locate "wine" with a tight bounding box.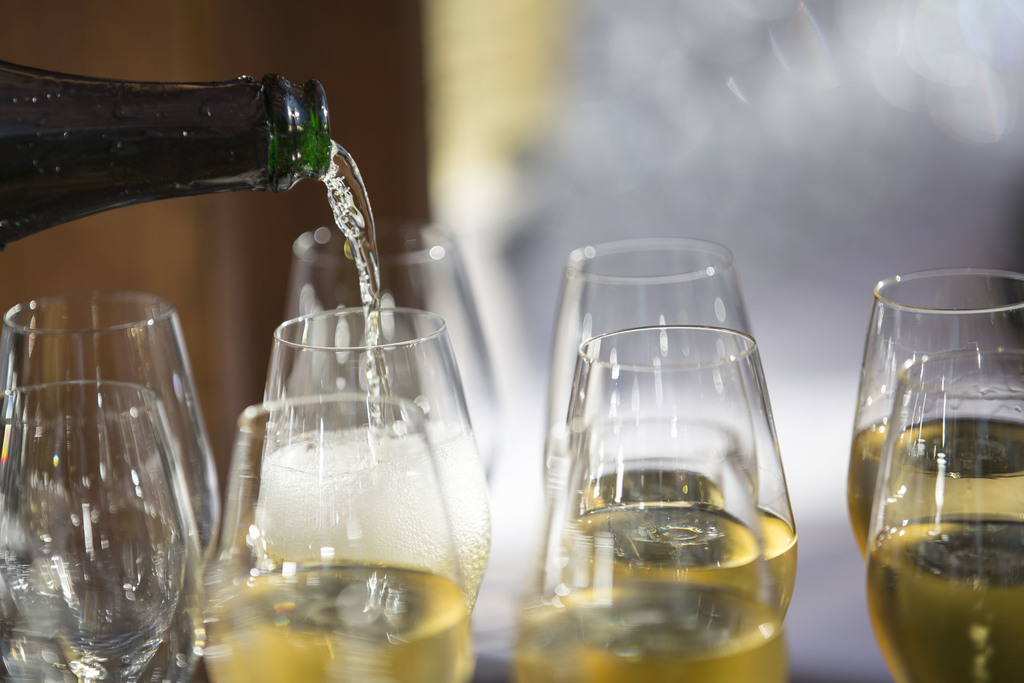
{"x1": 850, "y1": 409, "x2": 1023, "y2": 559}.
